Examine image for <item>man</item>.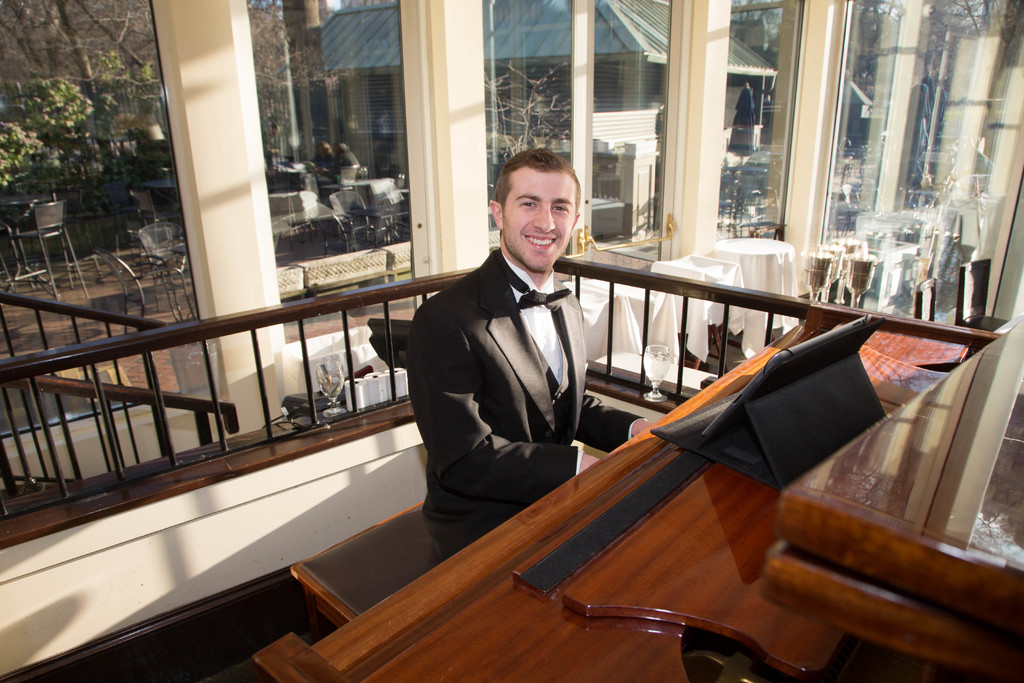
Examination result: 399:143:638:570.
